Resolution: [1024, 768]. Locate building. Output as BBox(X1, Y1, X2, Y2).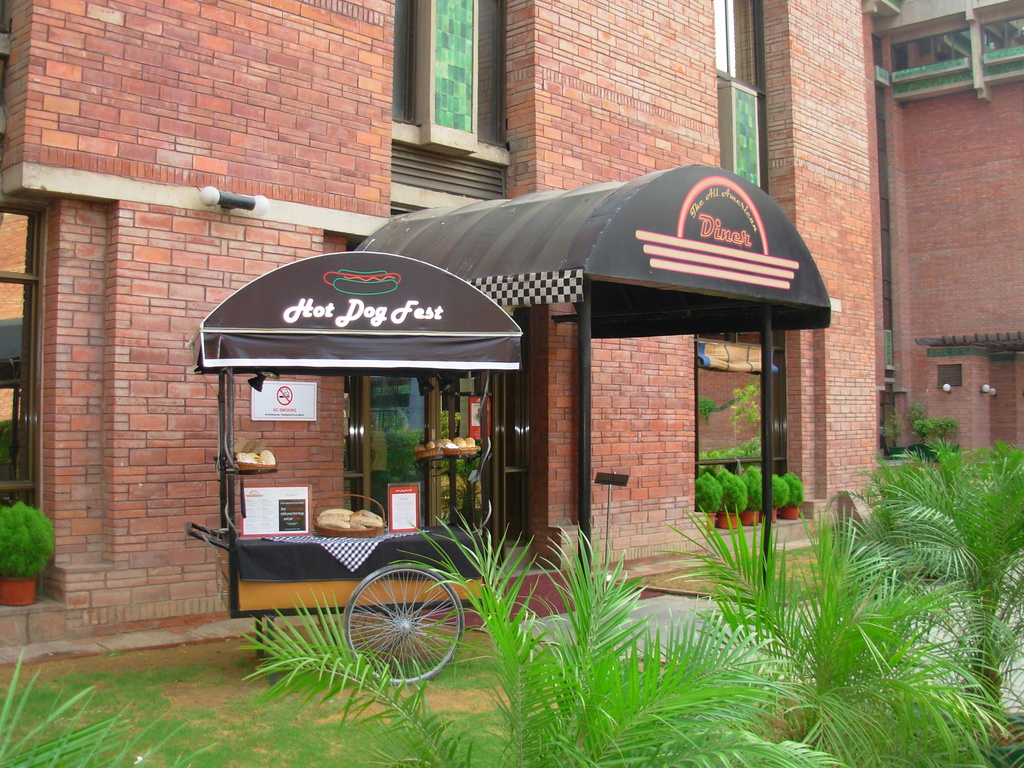
BBox(870, 0, 1023, 509).
